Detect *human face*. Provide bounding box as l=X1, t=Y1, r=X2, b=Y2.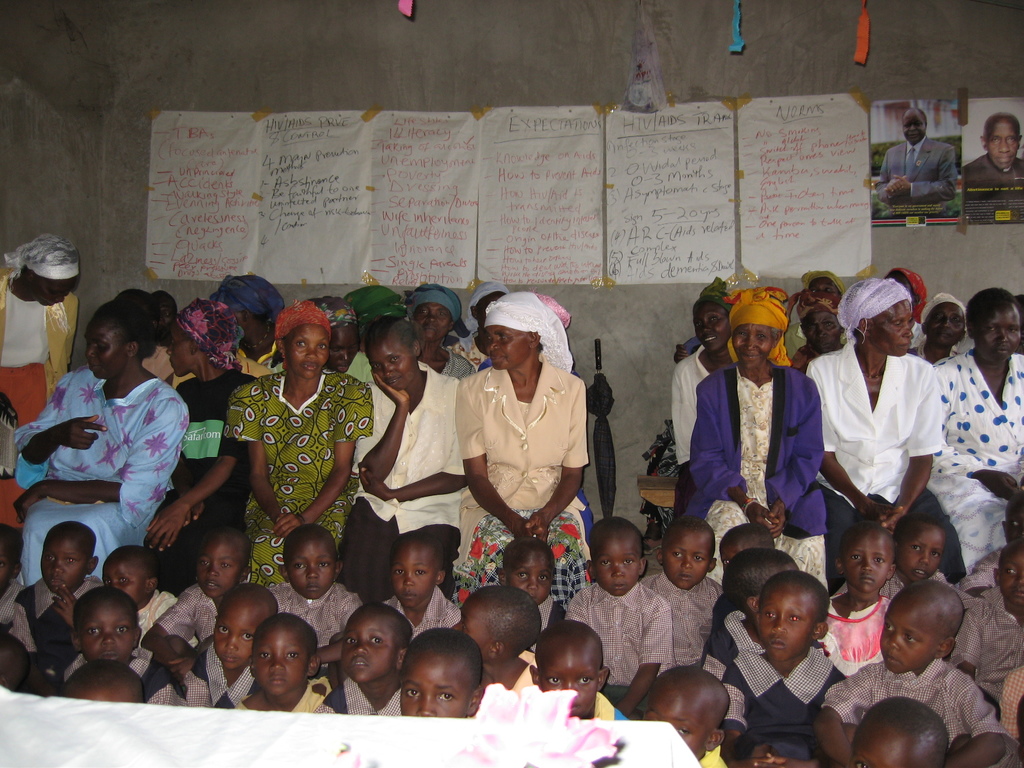
l=800, t=312, r=842, b=355.
